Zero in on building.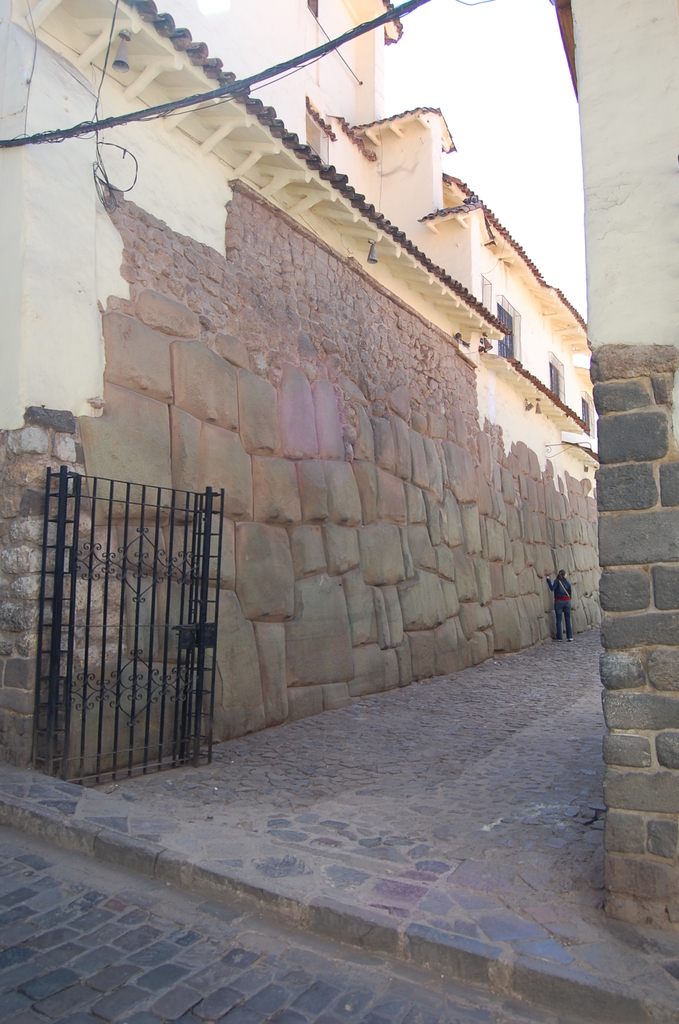
Zeroed in: crop(0, 0, 595, 777).
